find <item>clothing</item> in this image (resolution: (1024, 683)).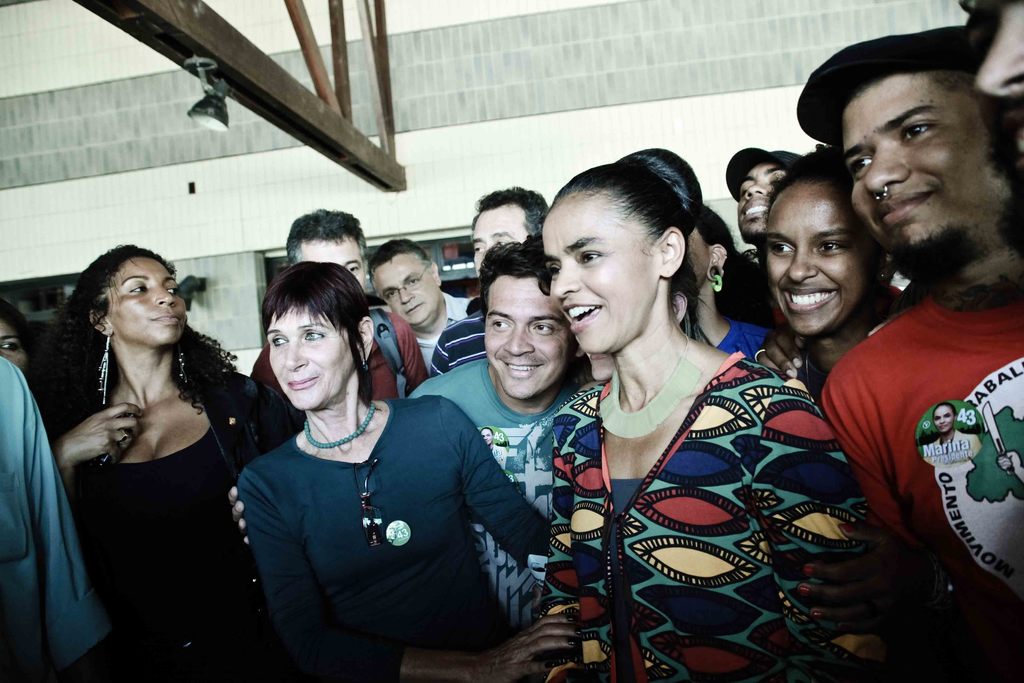
x1=215 y1=348 x2=580 y2=670.
